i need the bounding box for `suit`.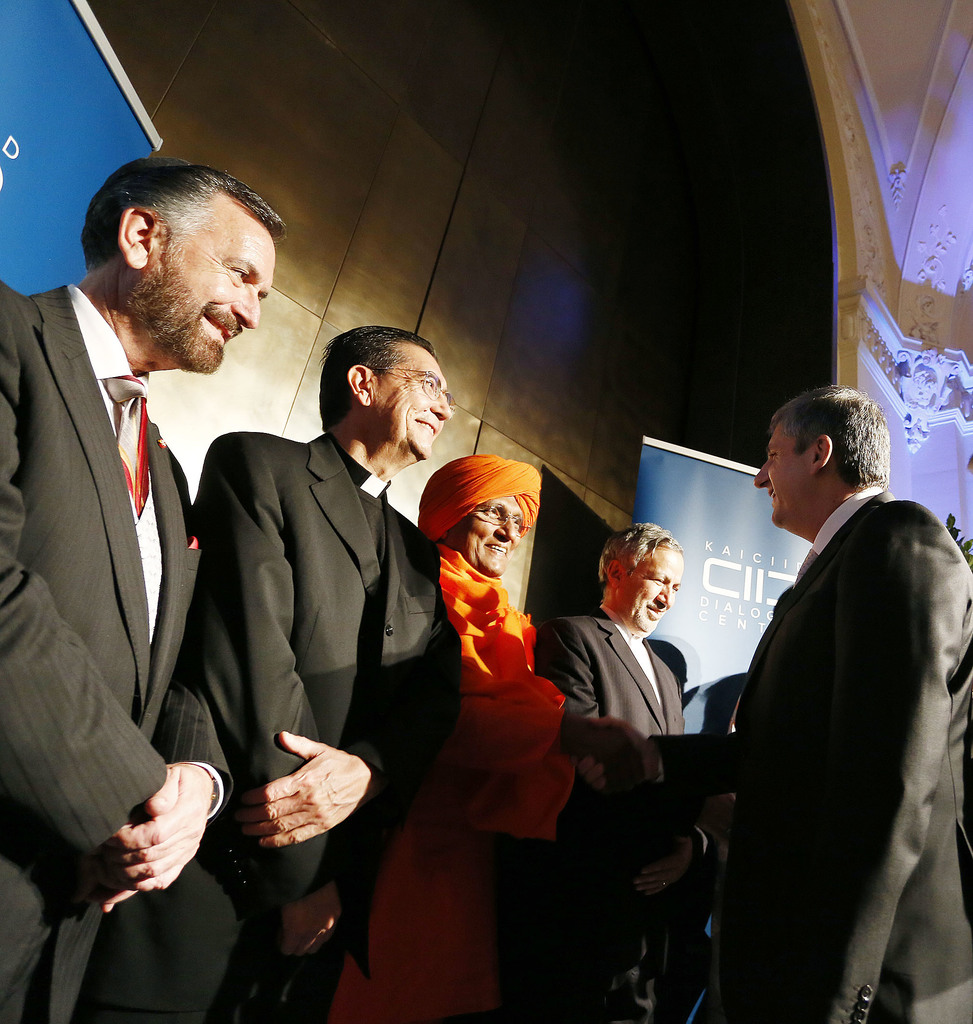
Here it is: pyautogui.locateOnScreen(671, 394, 964, 1017).
